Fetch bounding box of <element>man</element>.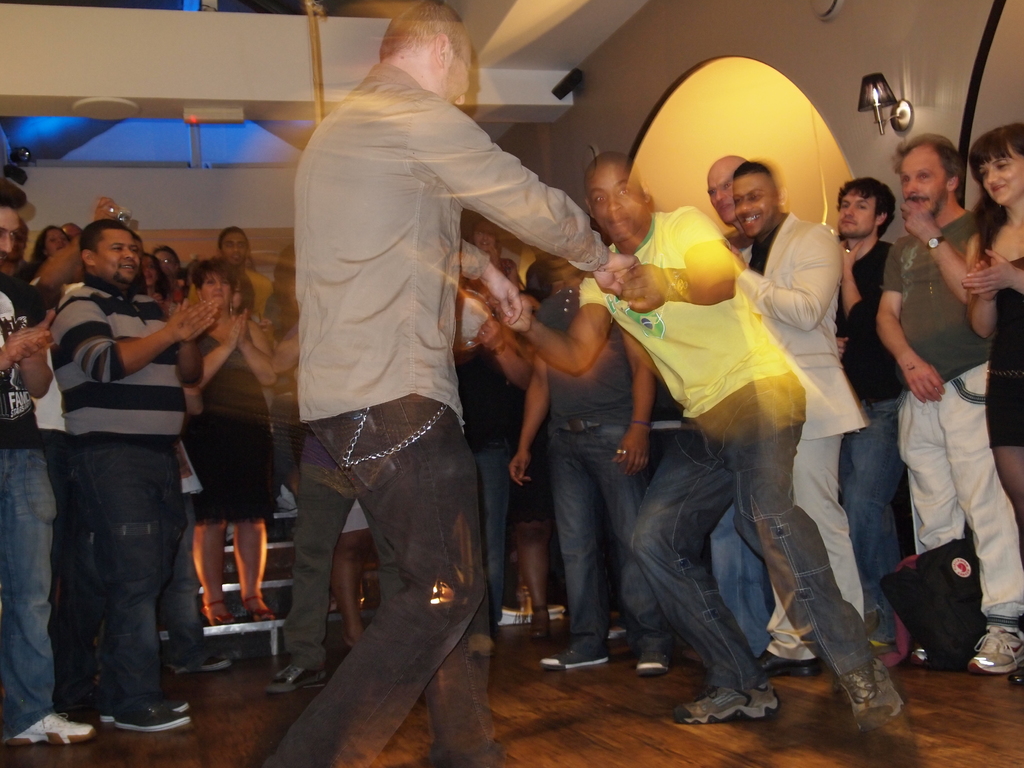
Bbox: (502,148,906,729).
